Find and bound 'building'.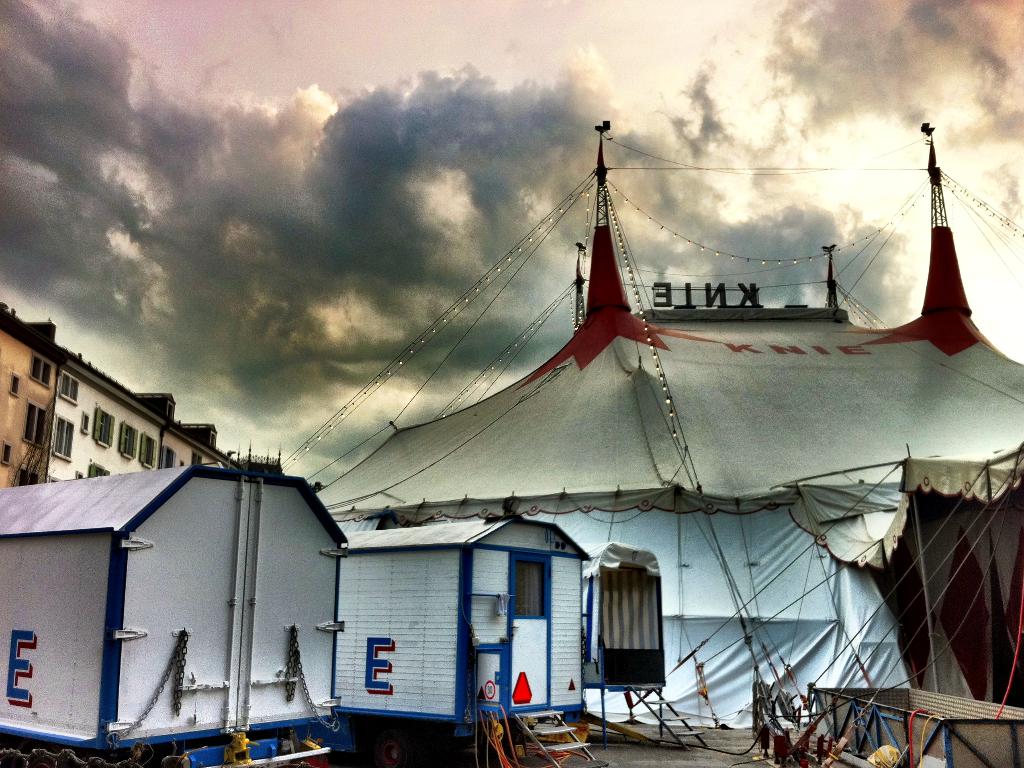
Bound: (47, 349, 243, 478).
